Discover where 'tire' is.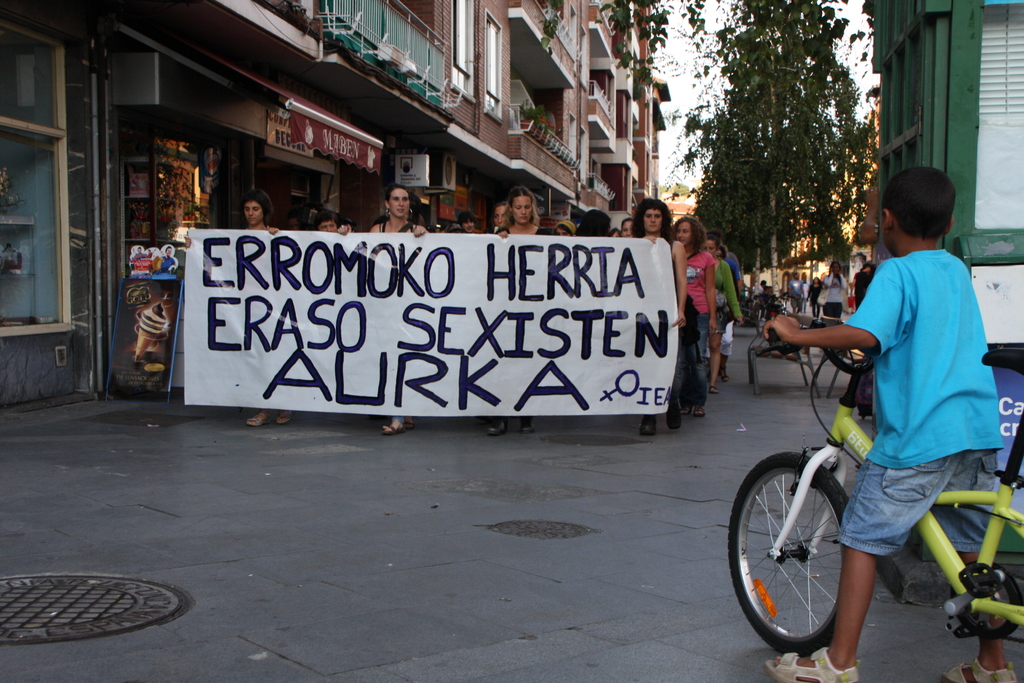
Discovered at bbox=(756, 318, 767, 336).
